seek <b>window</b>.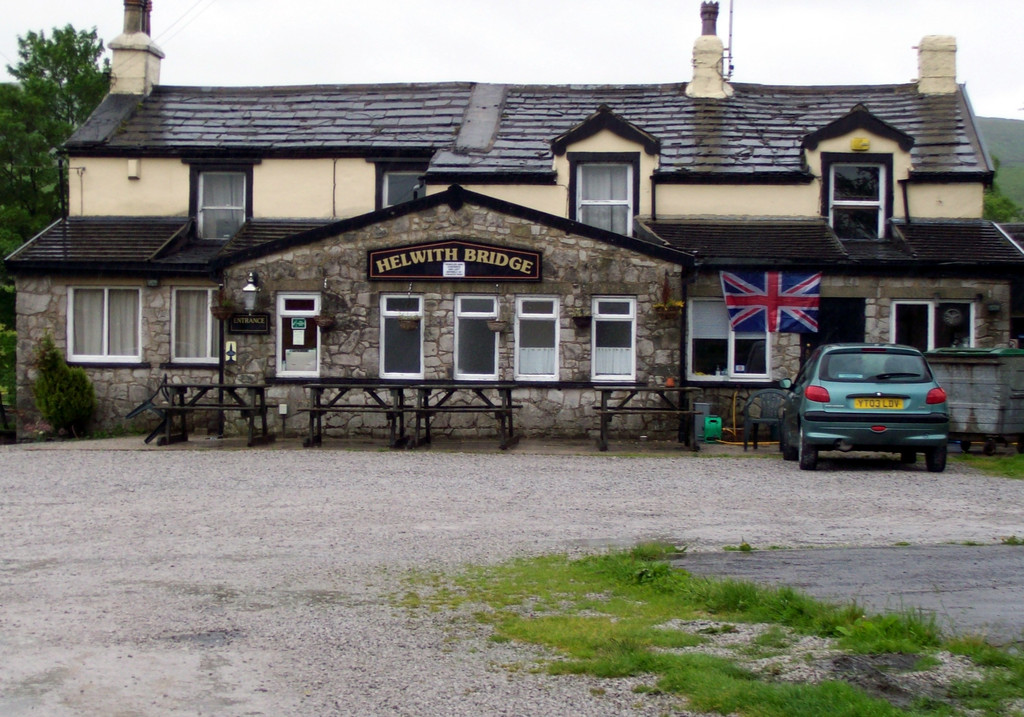
pyautogui.locateOnScreen(454, 295, 500, 380).
